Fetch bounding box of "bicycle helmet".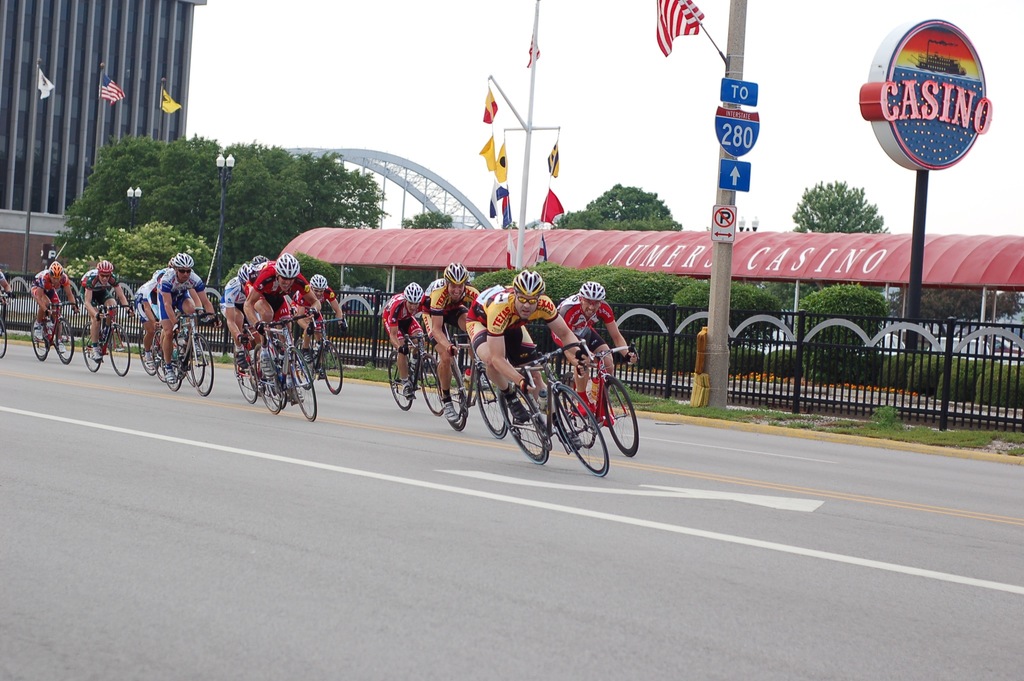
Bbox: {"x1": 516, "y1": 265, "x2": 550, "y2": 294}.
